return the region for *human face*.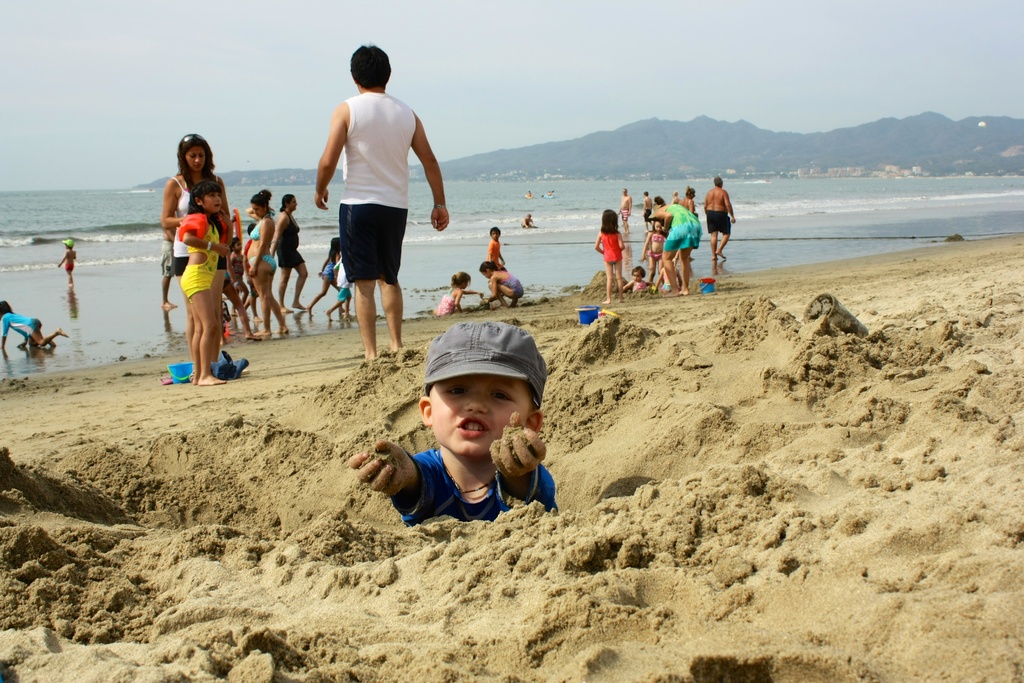
left=632, top=267, right=645, bottom=284.
